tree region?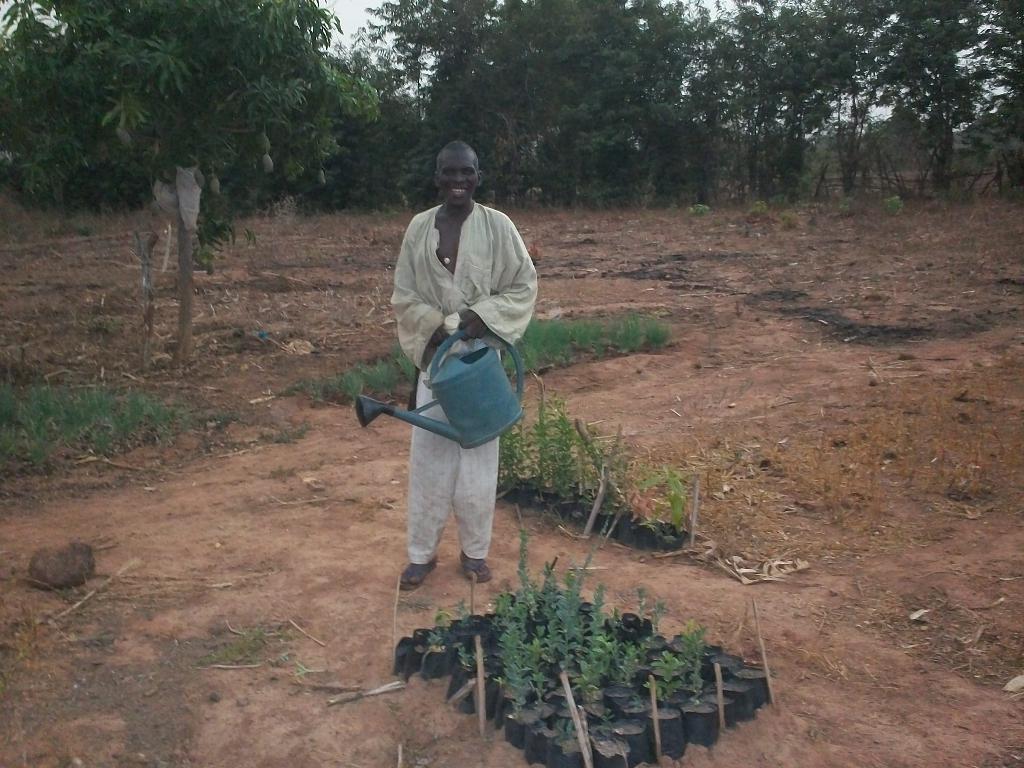
Rect(800, 0, 907, 193)
